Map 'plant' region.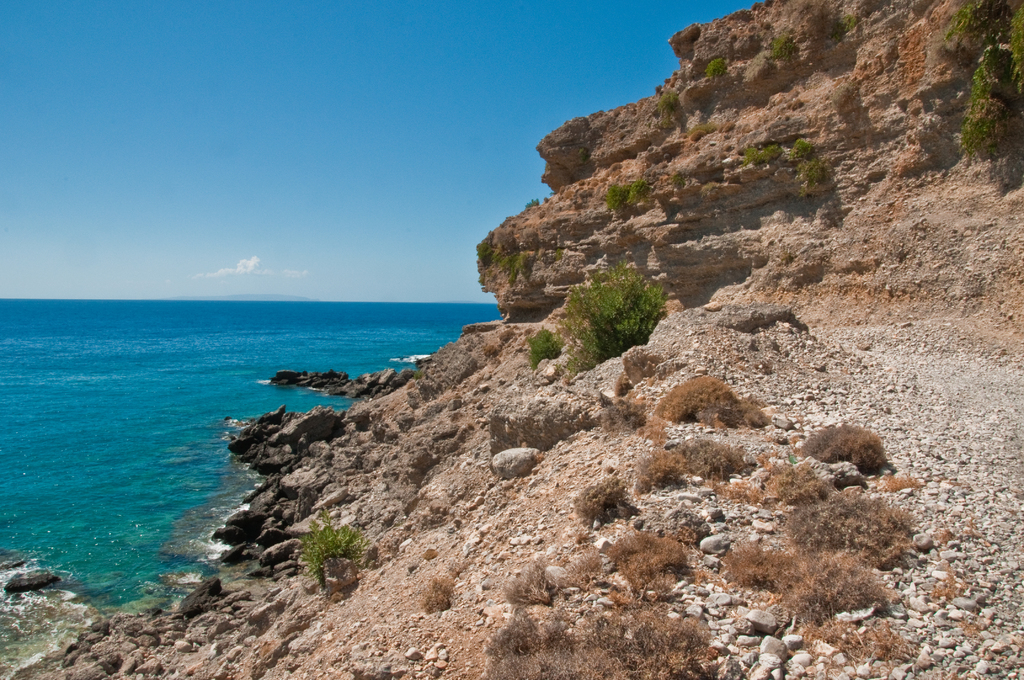
Mapped to locate(480, 607, 715, 679).
